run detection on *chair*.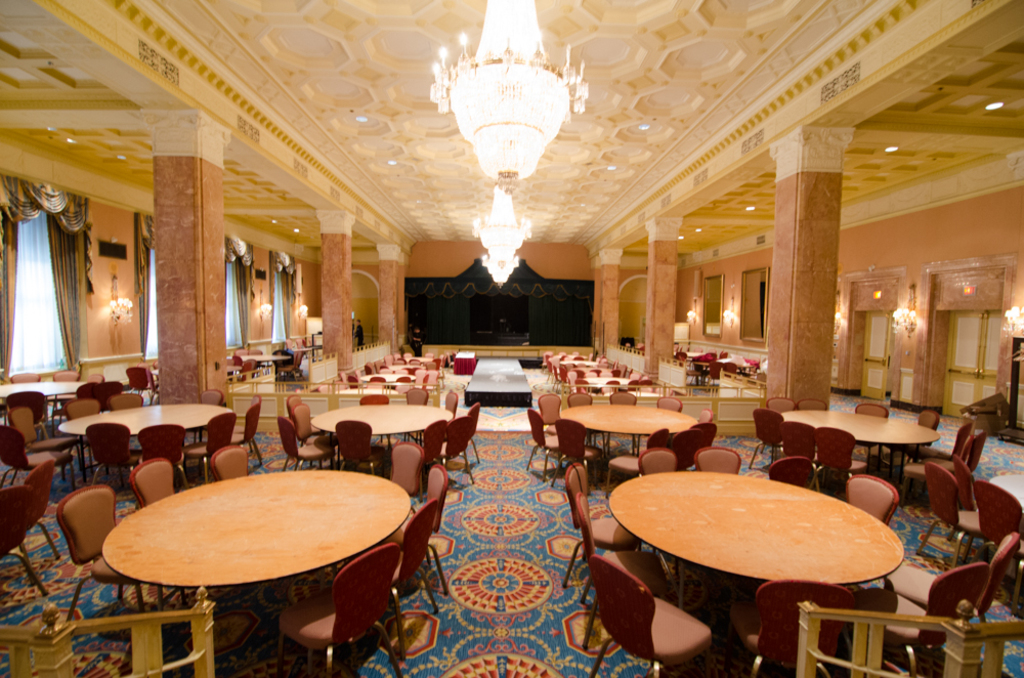
Result: [797,397,828,413].
